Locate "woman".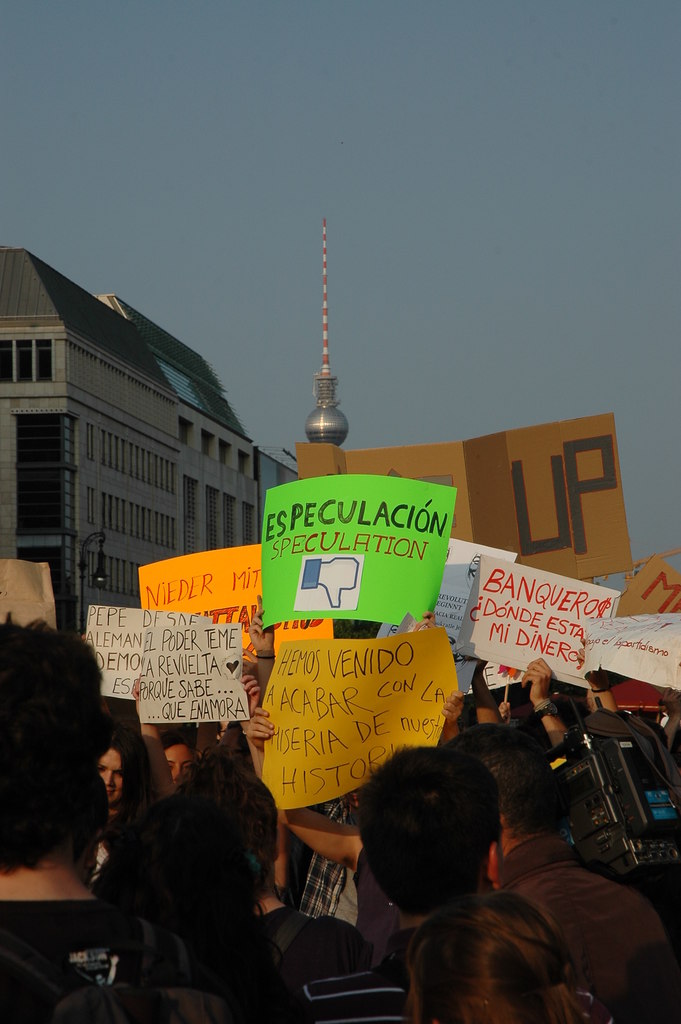
Bounding box: select_region(368, 879, 621, 1023).
